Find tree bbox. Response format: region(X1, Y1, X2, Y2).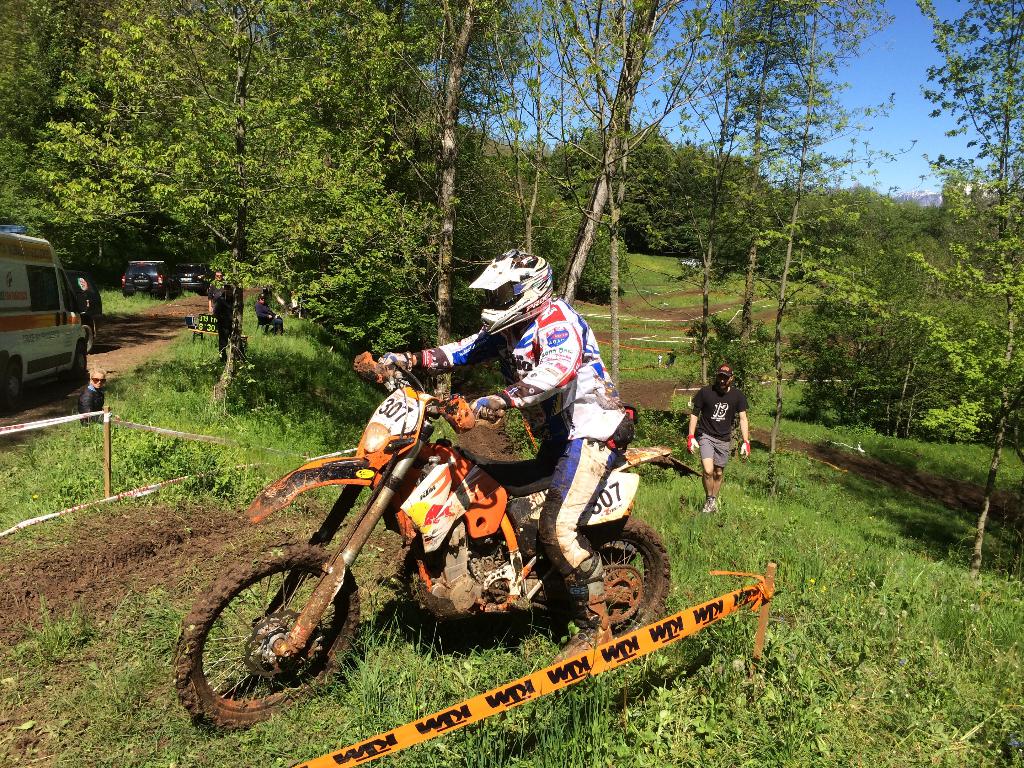
region(496, 3, 710, 305).
